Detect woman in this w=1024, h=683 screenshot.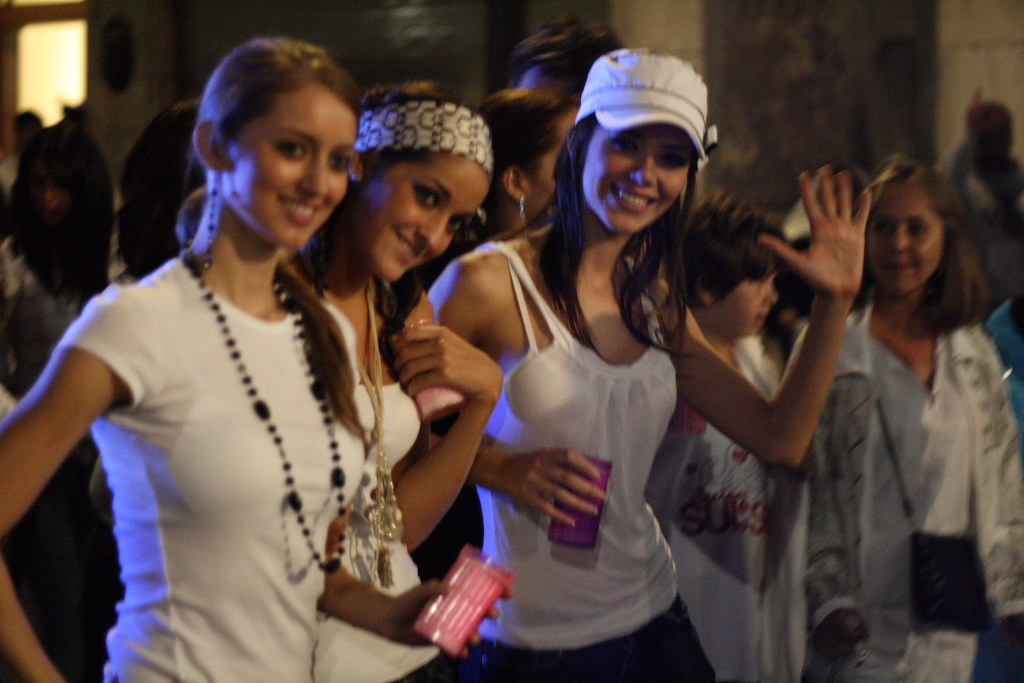
Detection: BBox(808, 147, 1023, 682).
